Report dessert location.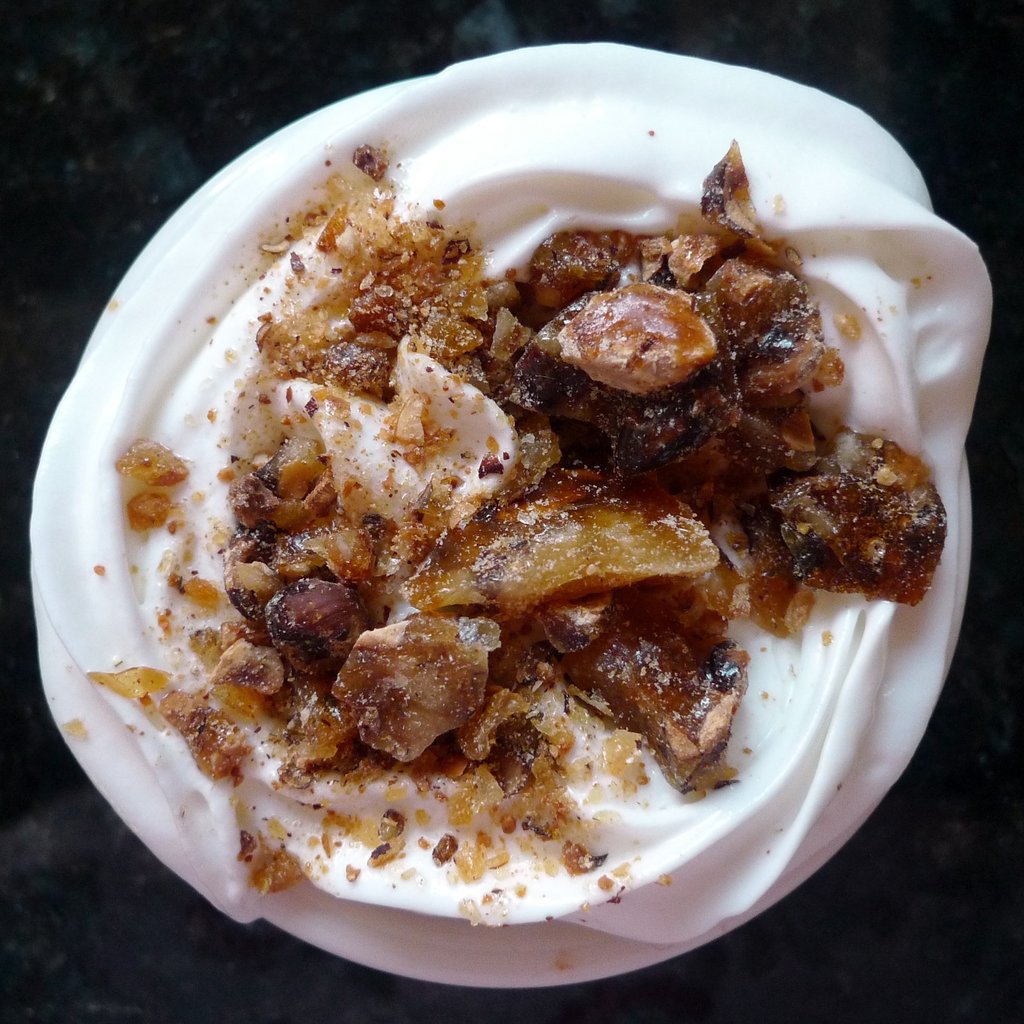
Report: 116:437:198:526.
